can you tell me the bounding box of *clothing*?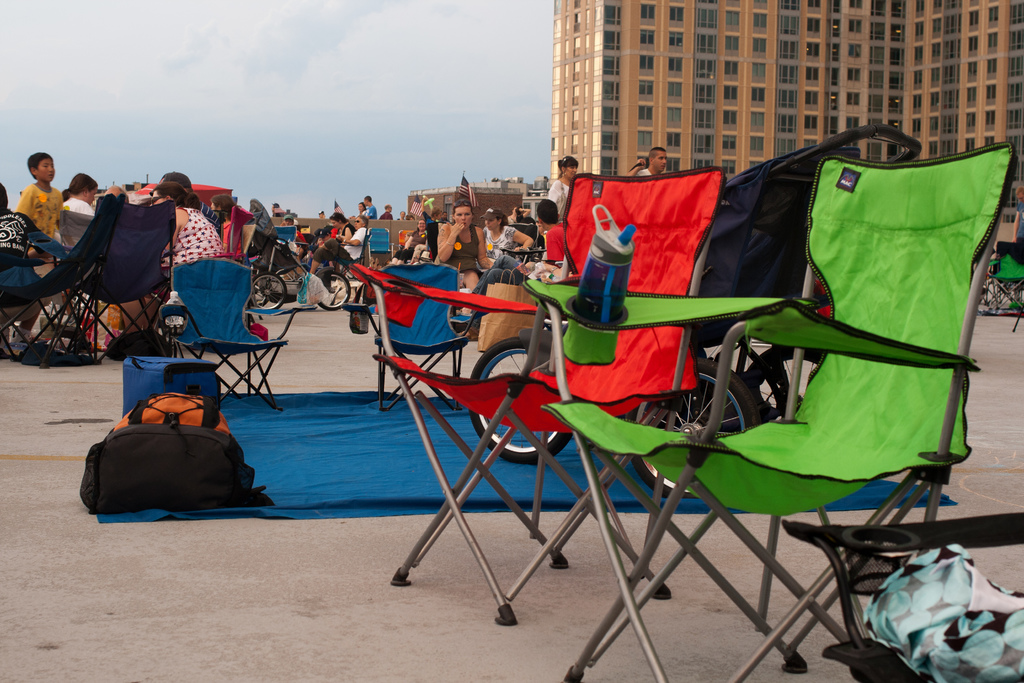
540 220 568 265.
